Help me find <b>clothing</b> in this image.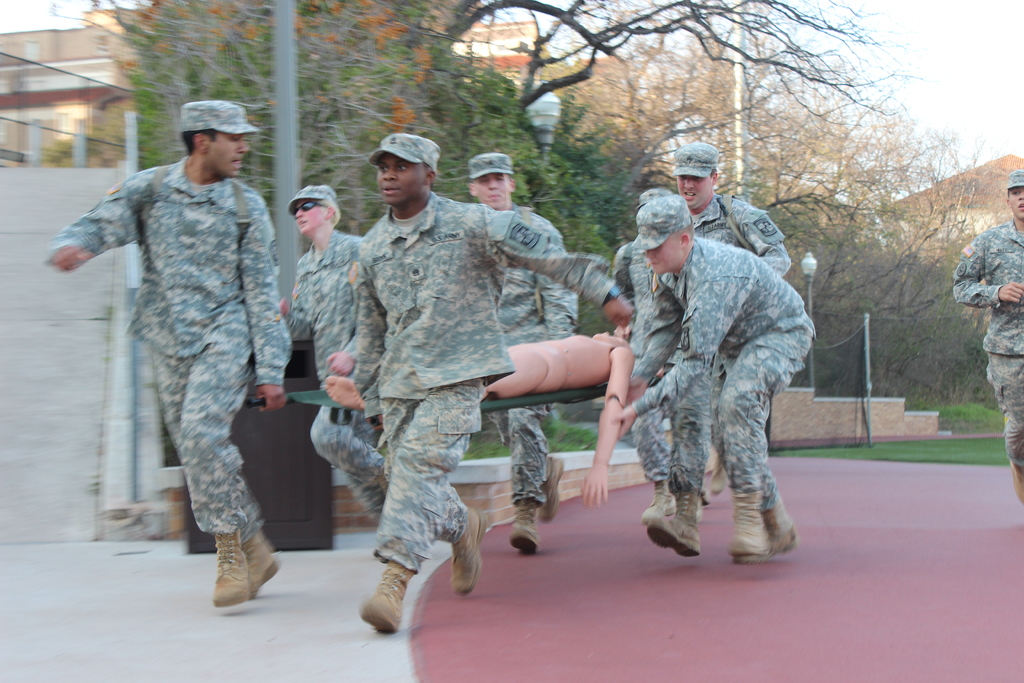
Found it: region(631, 237, 807, 500).
